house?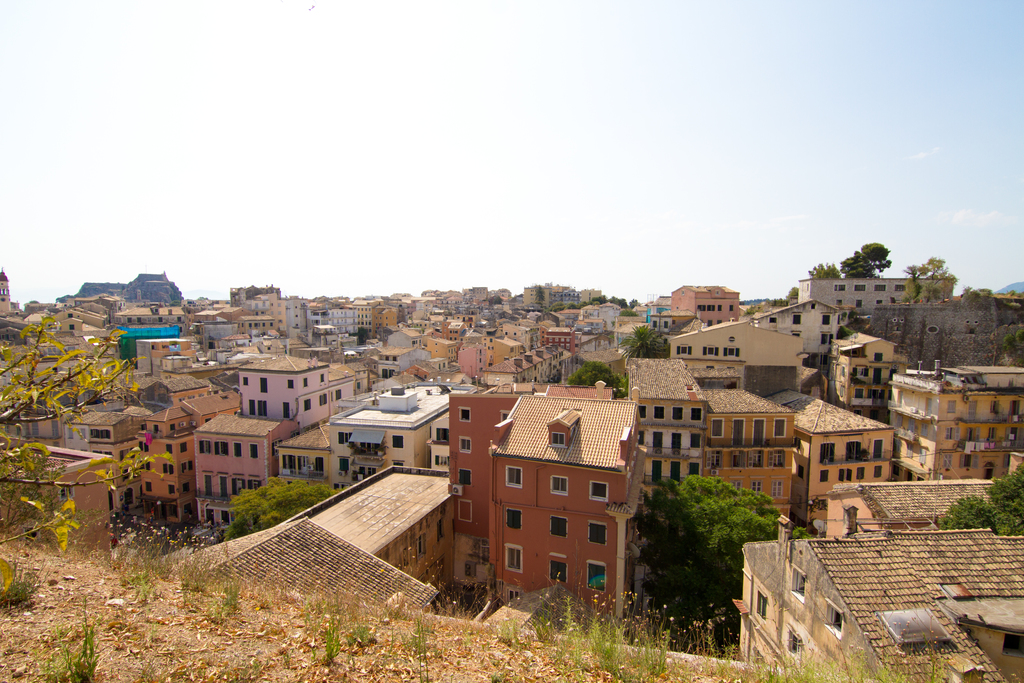
(330,376,451,500)
